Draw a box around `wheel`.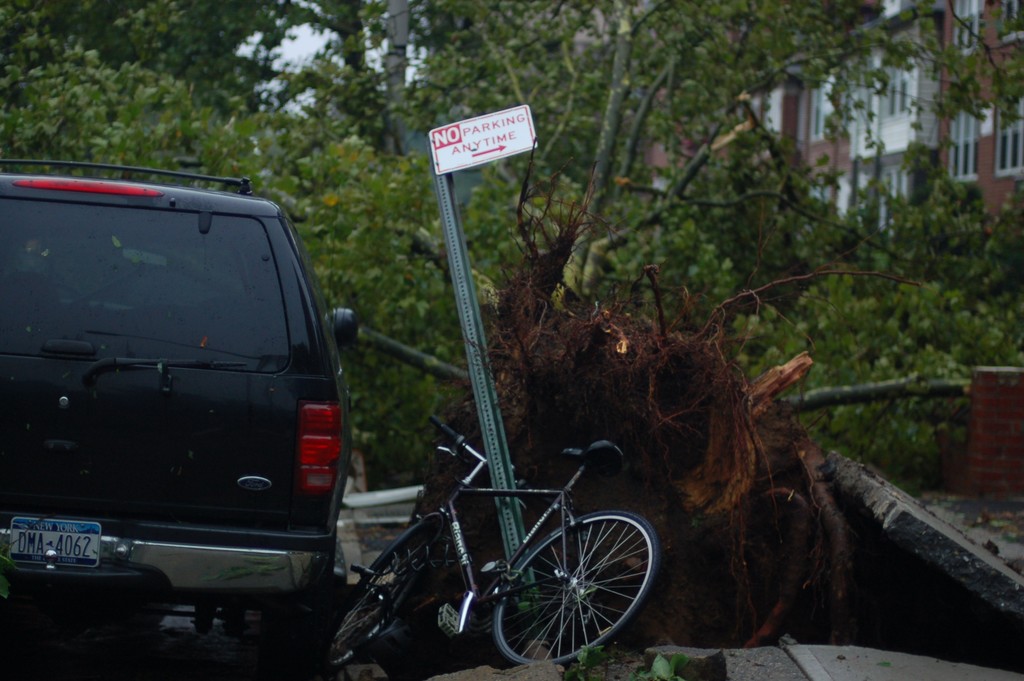
bbox=[497, 516, 654, 660].
